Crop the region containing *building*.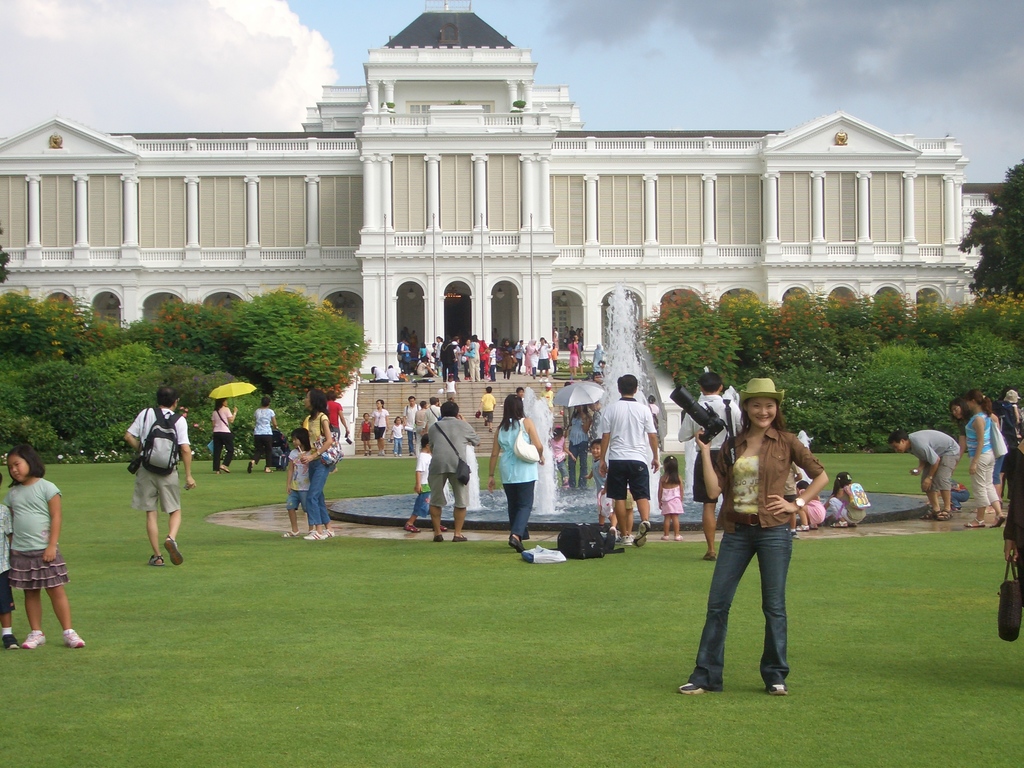
Crop region: <bbox>0, 0, 1004, 453</bbox>.
